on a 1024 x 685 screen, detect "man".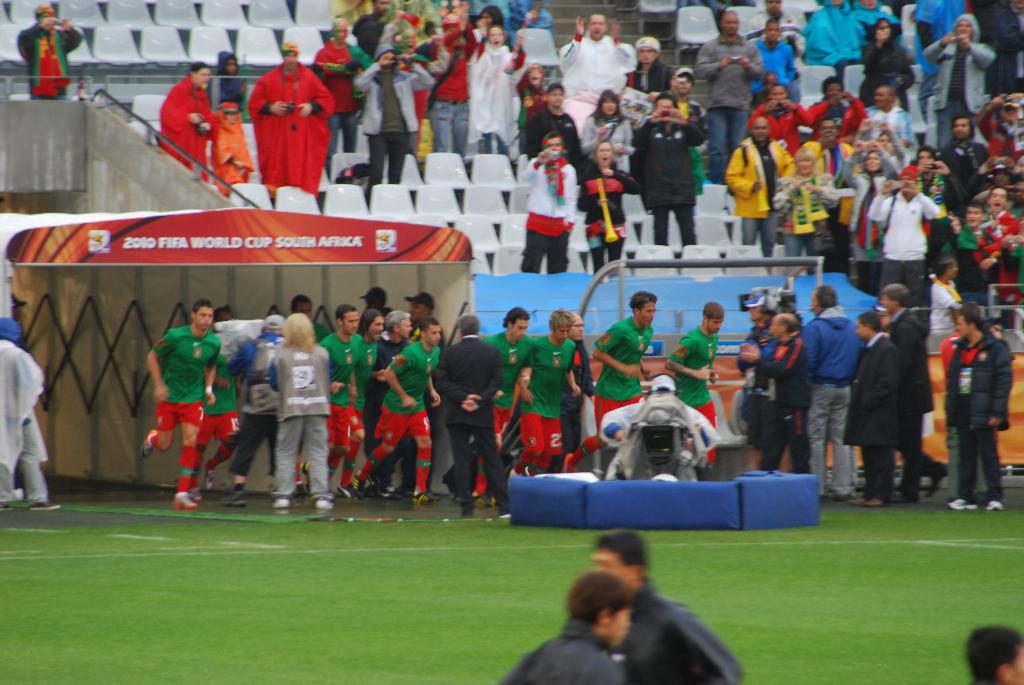
select_region(879, 280, 948, 502).
